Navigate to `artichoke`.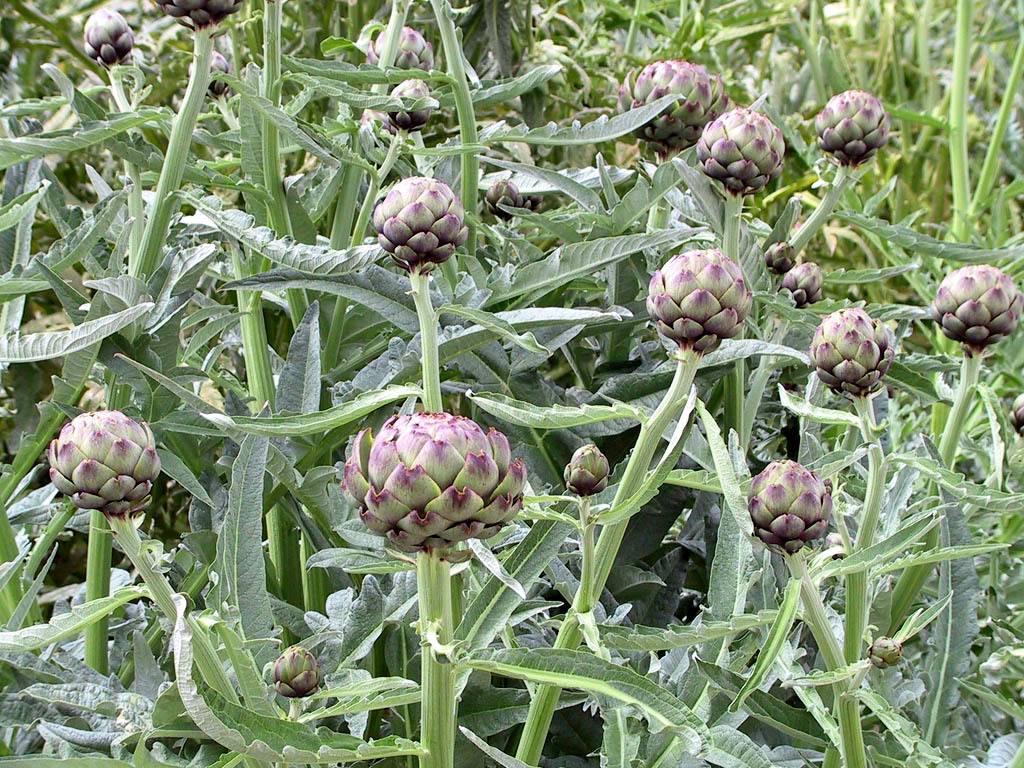
Navigation target: rect(269, 645, 314, 708).
